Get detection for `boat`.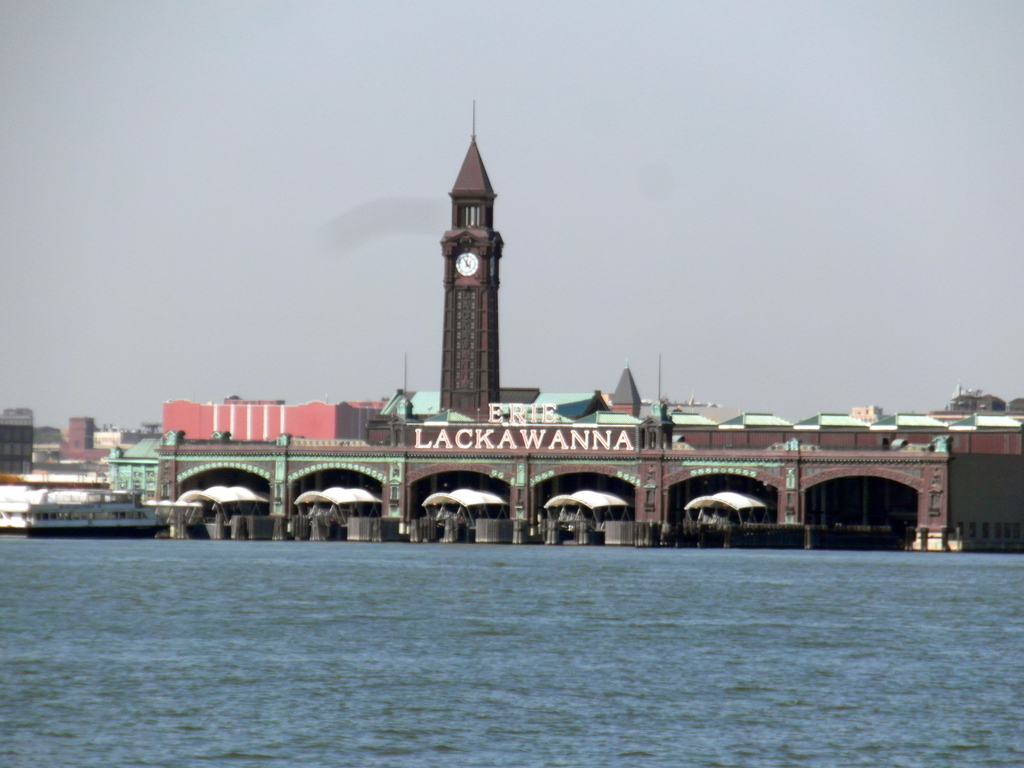
Detection: [8, 446, 158, 545].
